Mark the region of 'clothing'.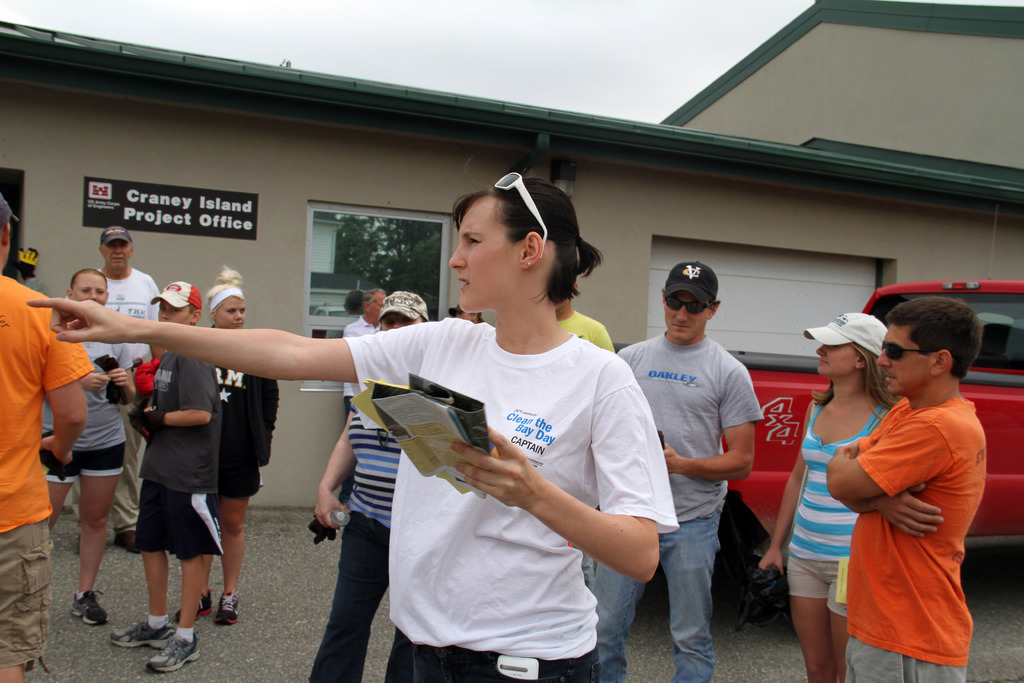
Region: x1=137, y1=347, x2=224, y2=554.
